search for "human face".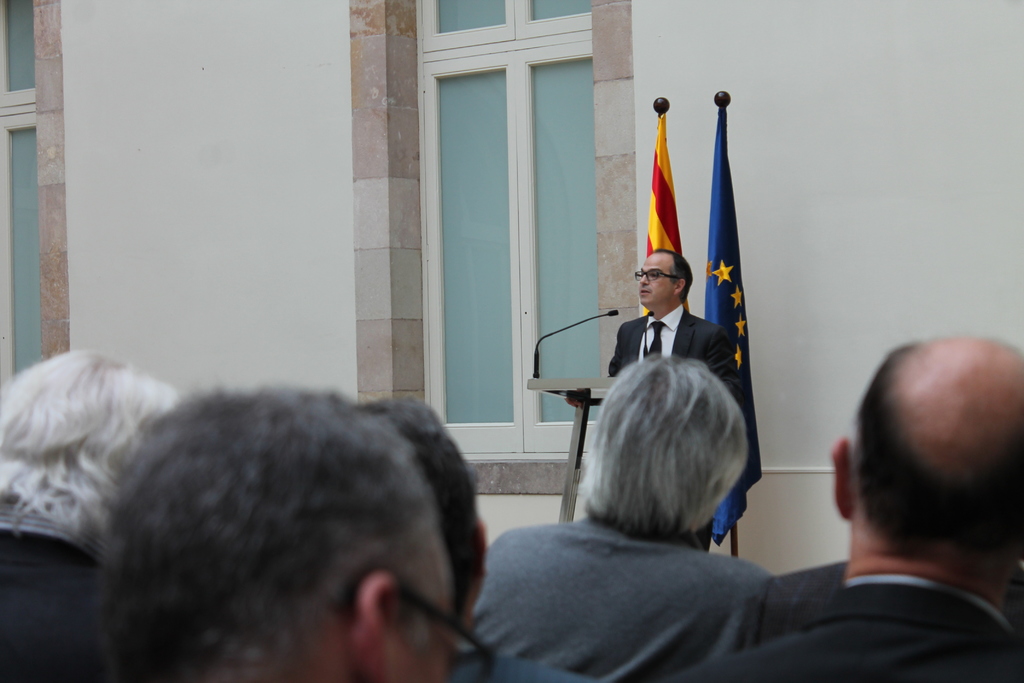
Found at (x1=638, y1=253, x2=677, y2=308).
